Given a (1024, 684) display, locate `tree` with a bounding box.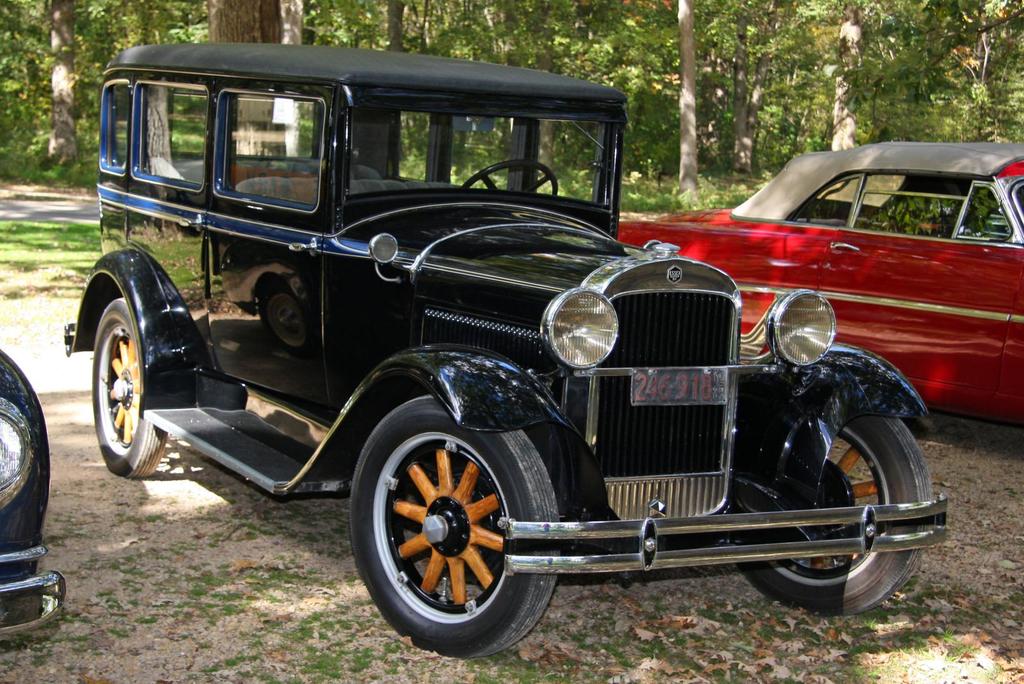
Located: select_region(203, 0, 290, 157).
